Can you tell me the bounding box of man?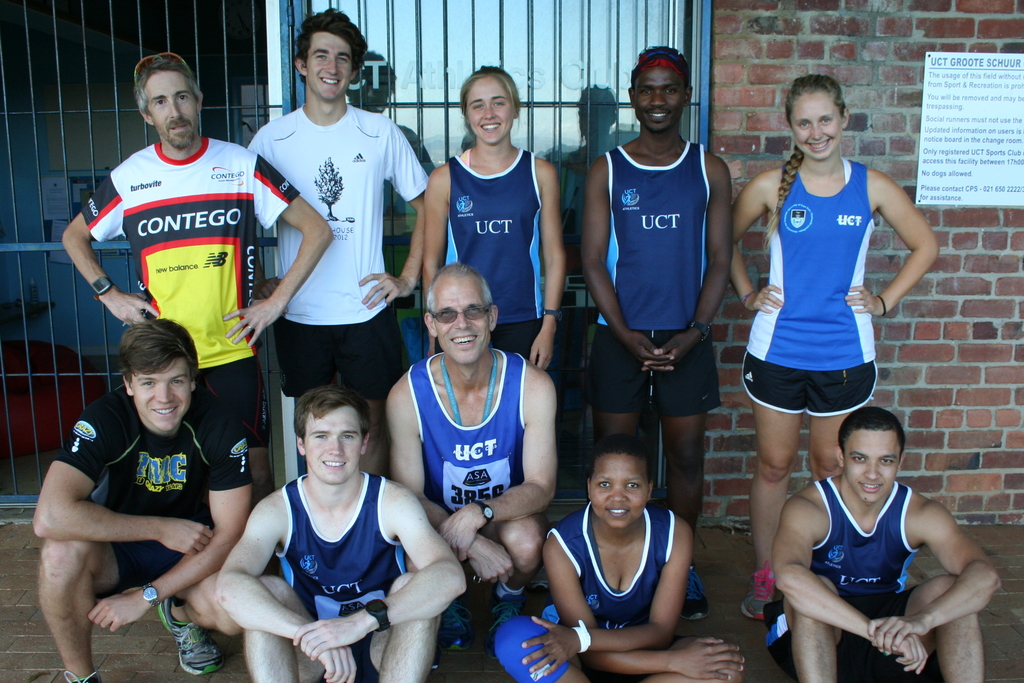
<bbox>387, 263, 553, 649</bbox>.
